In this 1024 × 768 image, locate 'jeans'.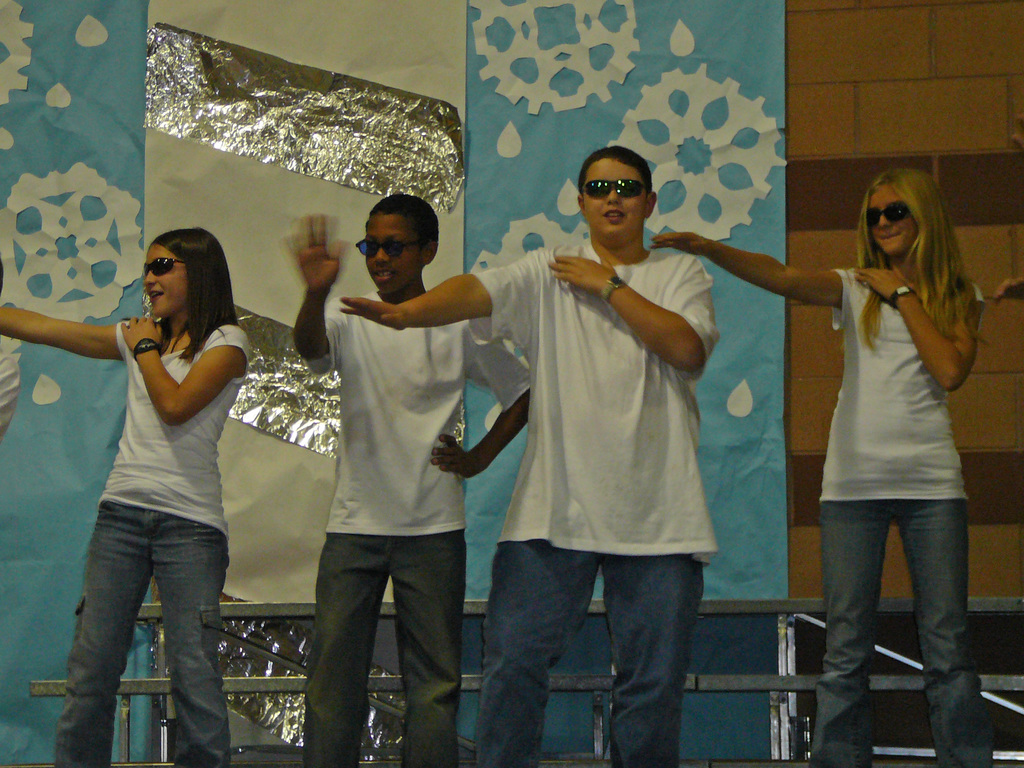
Bounding box: rect(40, 482, 253, 765).
